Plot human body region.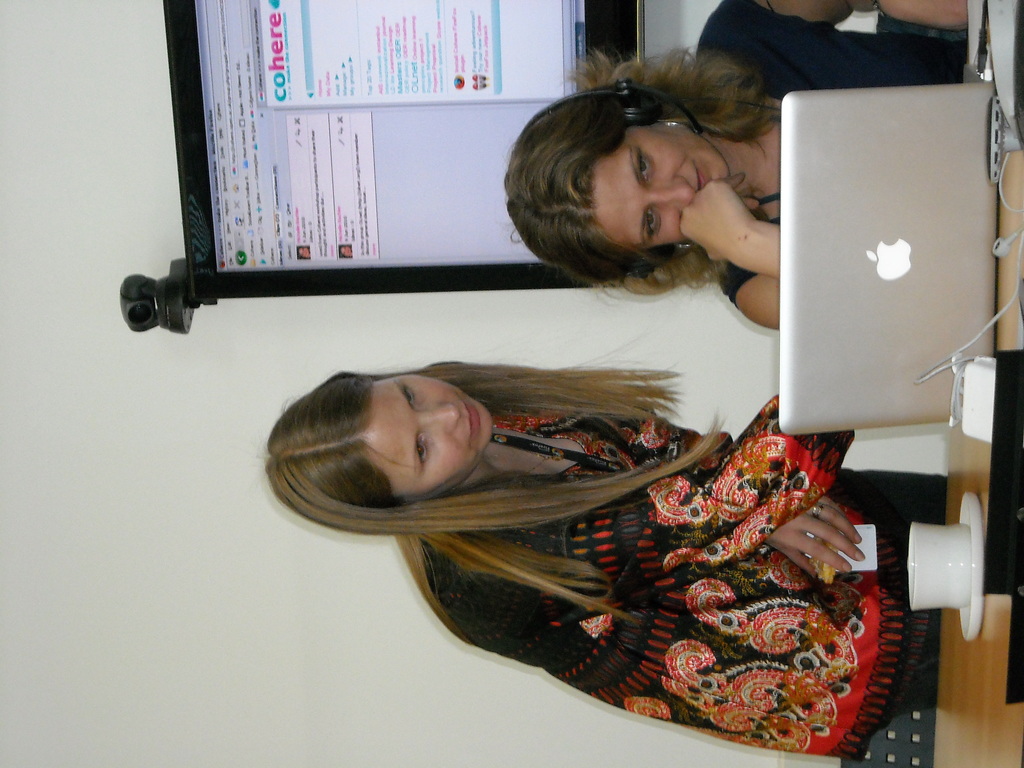
Plotted at (249, 334, 891, 724).
